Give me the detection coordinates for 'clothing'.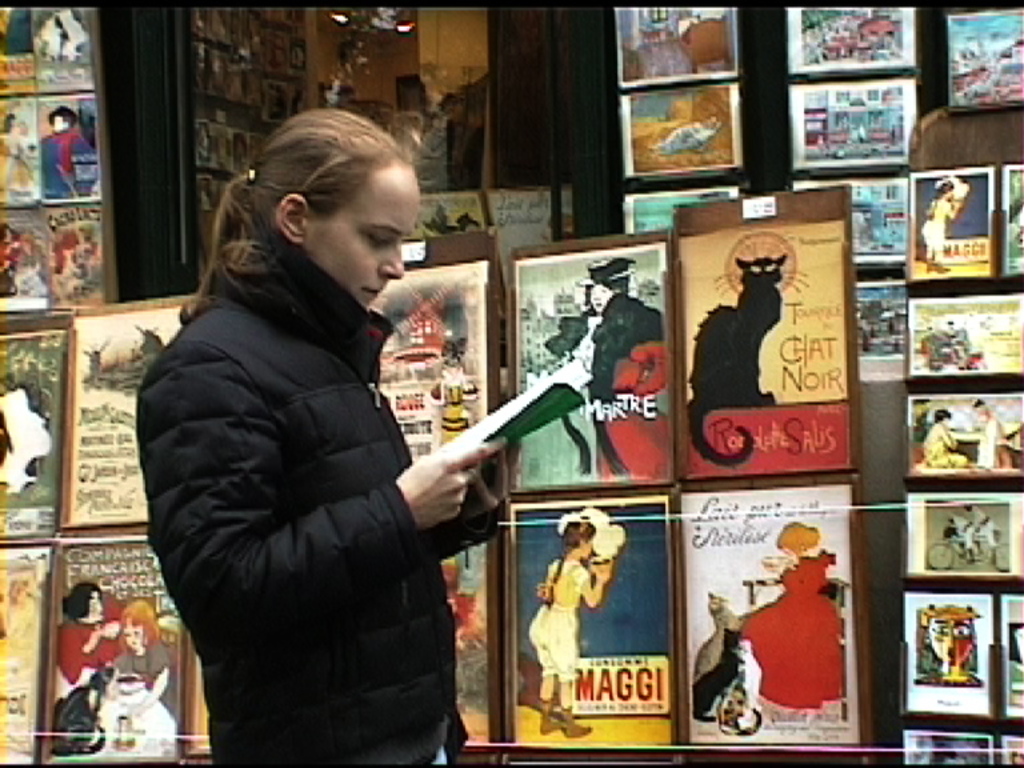
select_region(135, 233, 471, 767).
